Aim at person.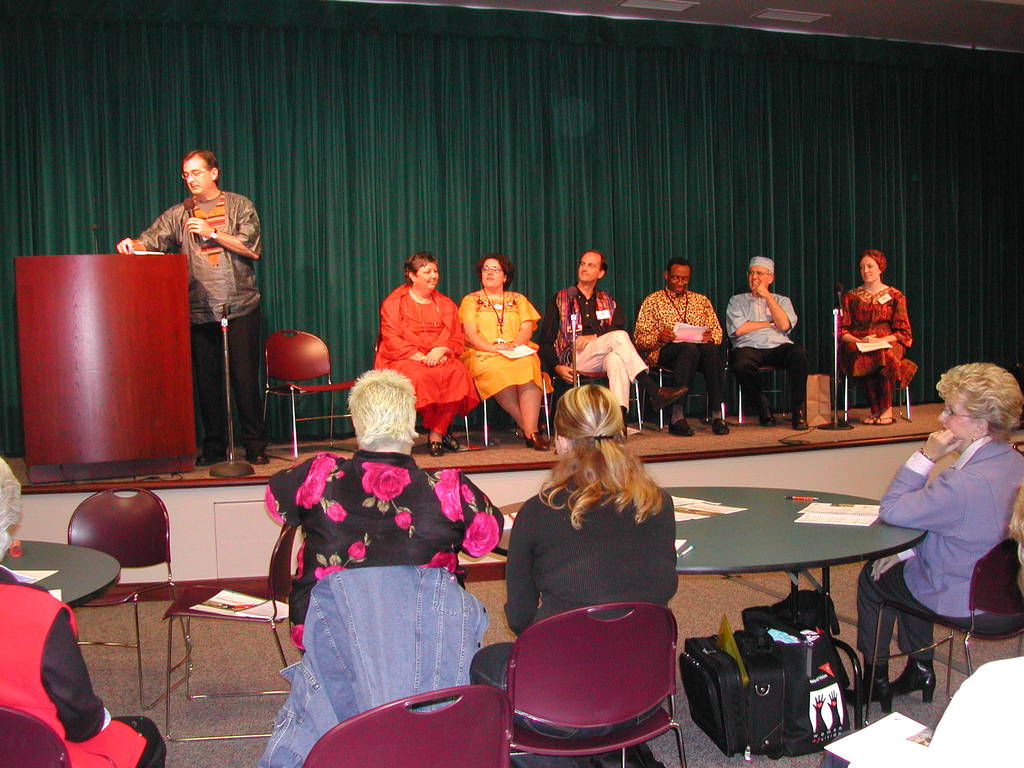
Aimed at <box>460,250,548,450</box>.
